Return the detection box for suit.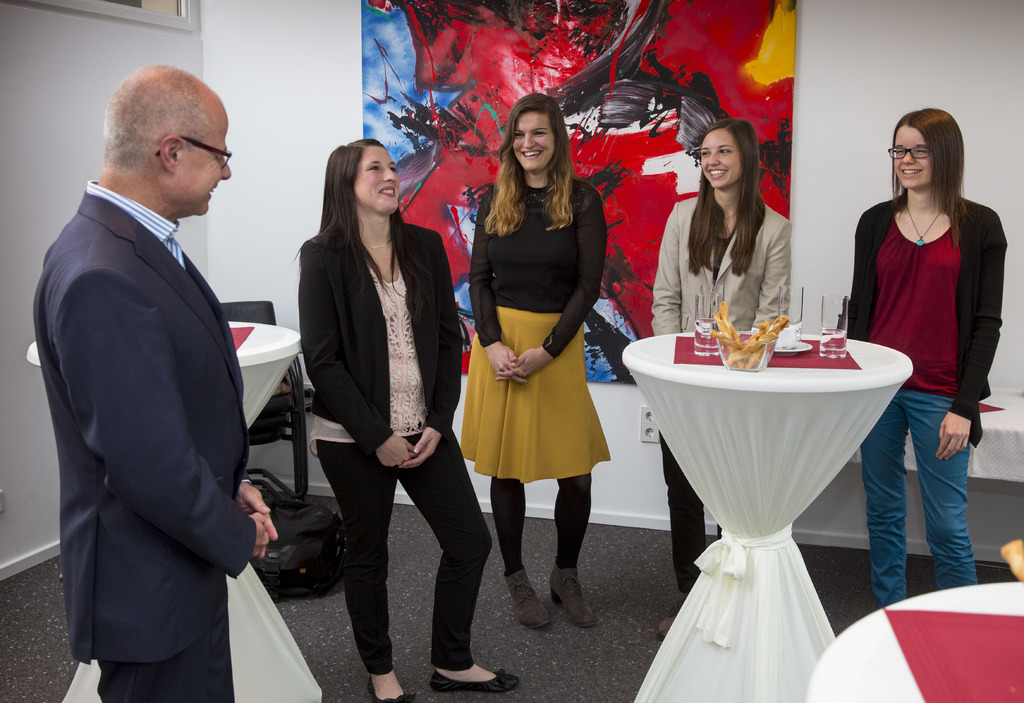
pyautogui.locateOnScreen(649, 196, 792, 340).
